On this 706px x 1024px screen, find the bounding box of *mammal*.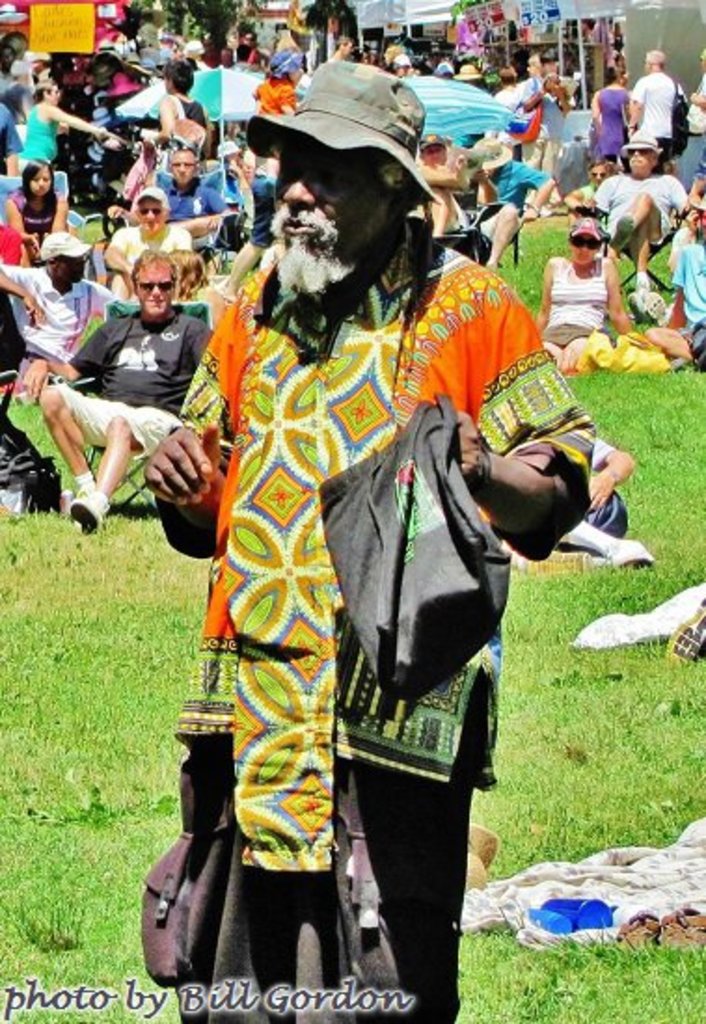
Bounding box: detection(387, 50, 406, 73).
